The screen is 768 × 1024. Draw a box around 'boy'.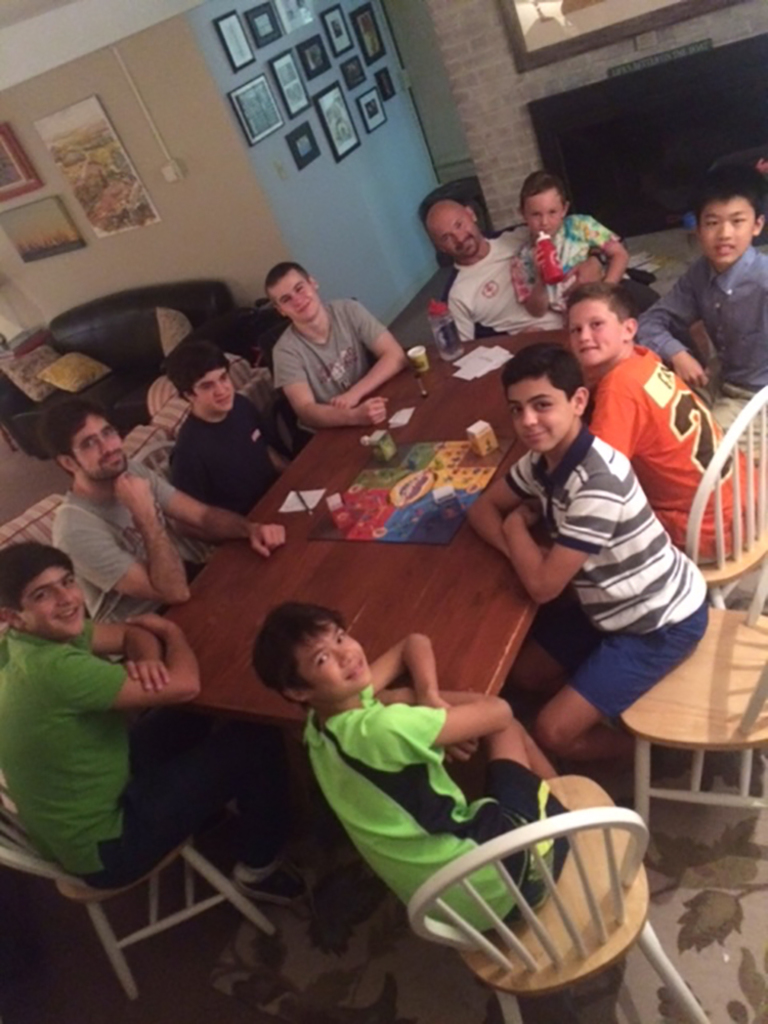
{"left": 465, "top": 343, "right": 712, "bottom": 765}.
